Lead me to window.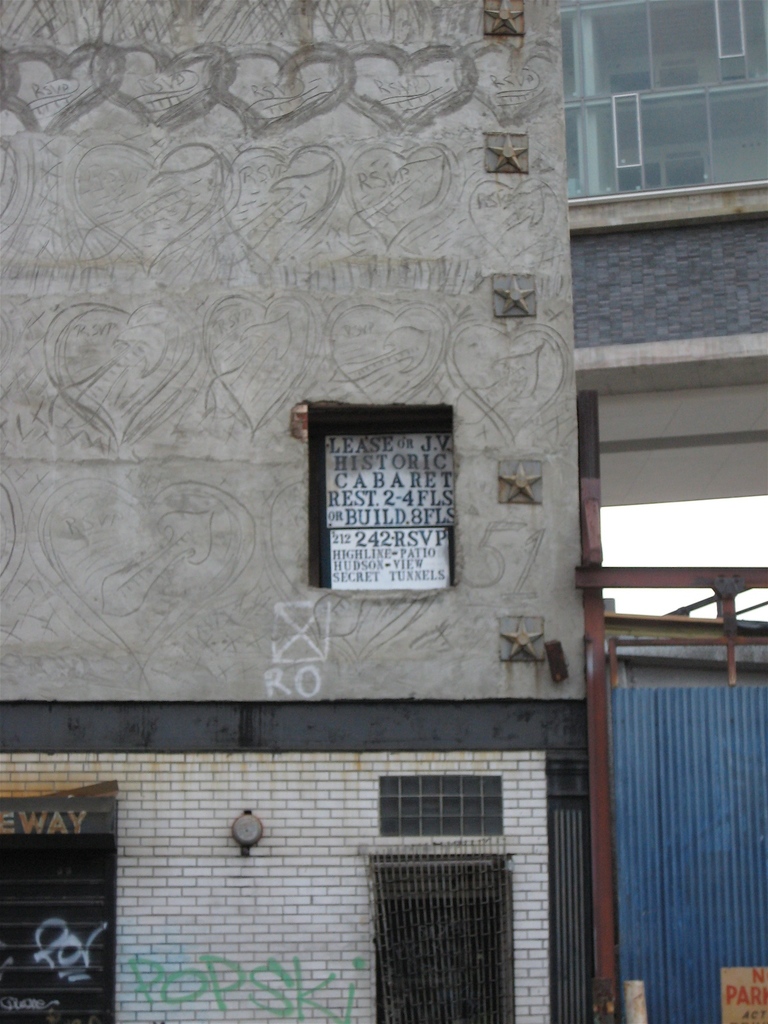
Lead to rect(643, 0, 705, 79).
